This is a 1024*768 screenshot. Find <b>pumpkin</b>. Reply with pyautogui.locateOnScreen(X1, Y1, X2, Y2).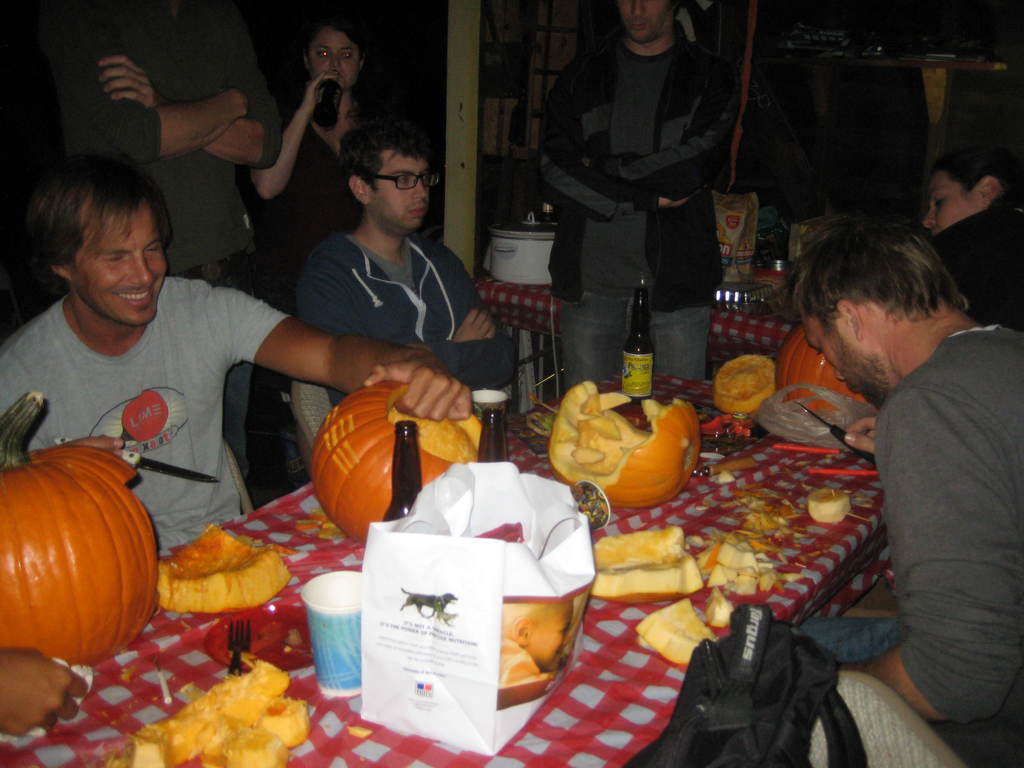
pyautogui.locateOnScreen(700, 533, 792, 600).
